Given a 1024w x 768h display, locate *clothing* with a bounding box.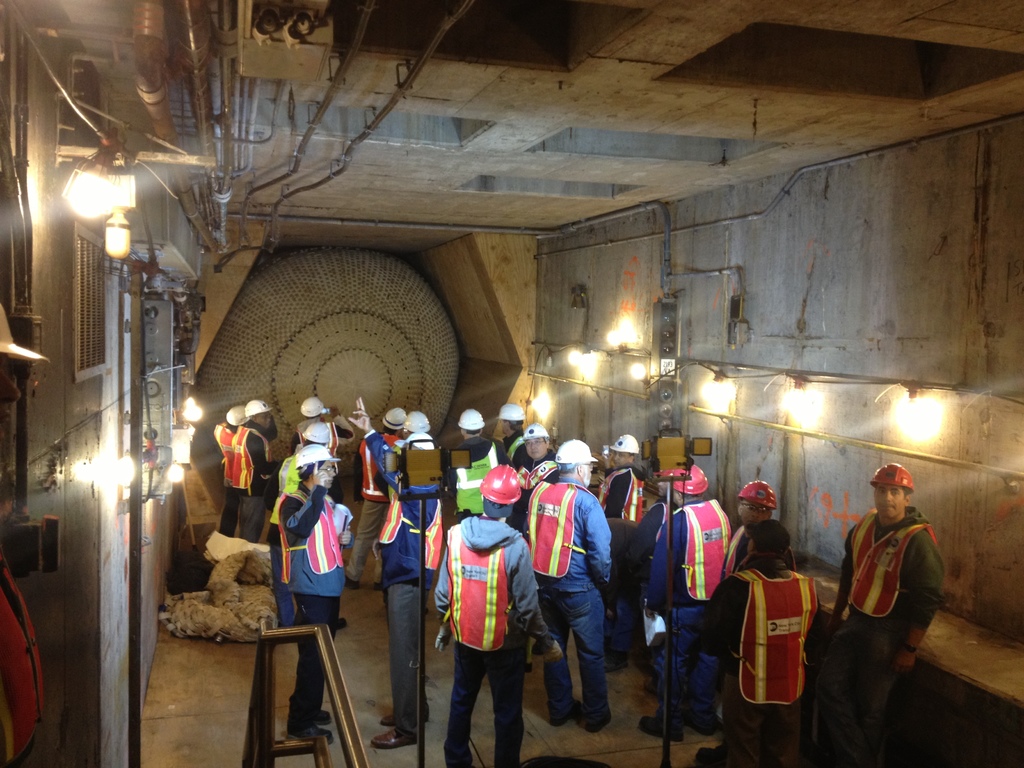
Located: select_region(227, 418, 292, 531).
